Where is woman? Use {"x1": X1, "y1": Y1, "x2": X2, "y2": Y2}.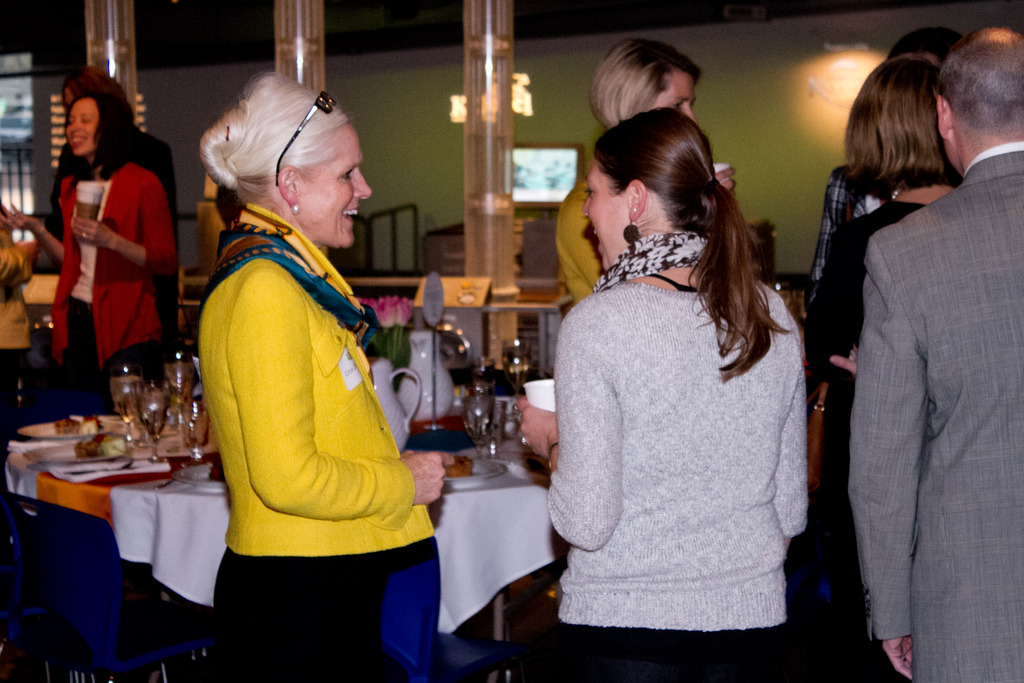
{"x1": 524, "y1": 110, "x2": 804, "y2": 682}.
